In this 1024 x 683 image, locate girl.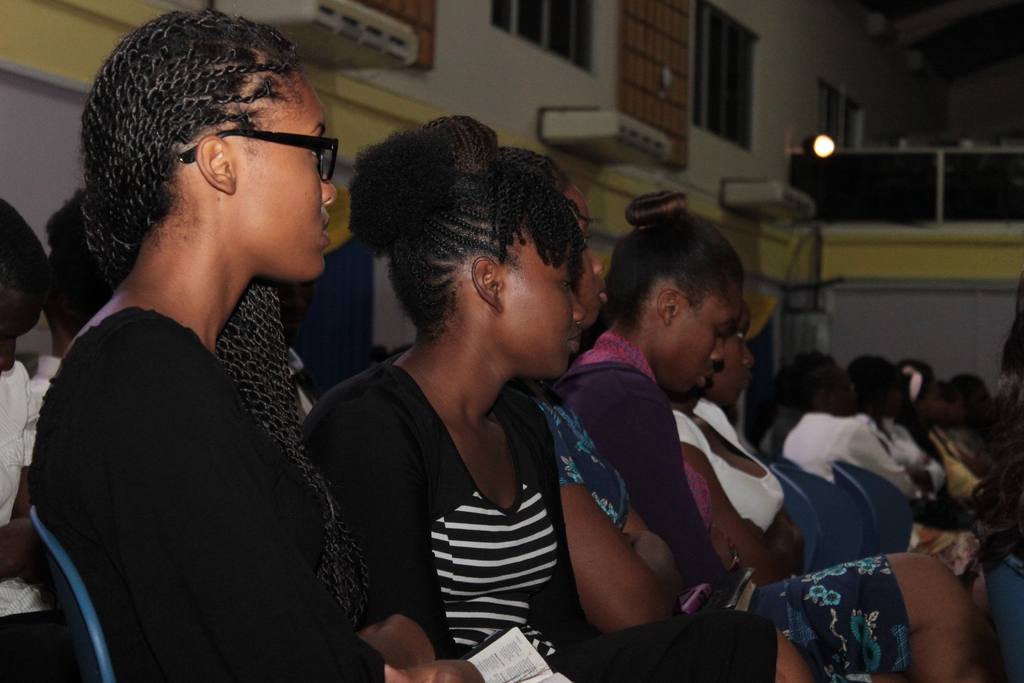
Bounding box: [544, 192, 740, 580].
